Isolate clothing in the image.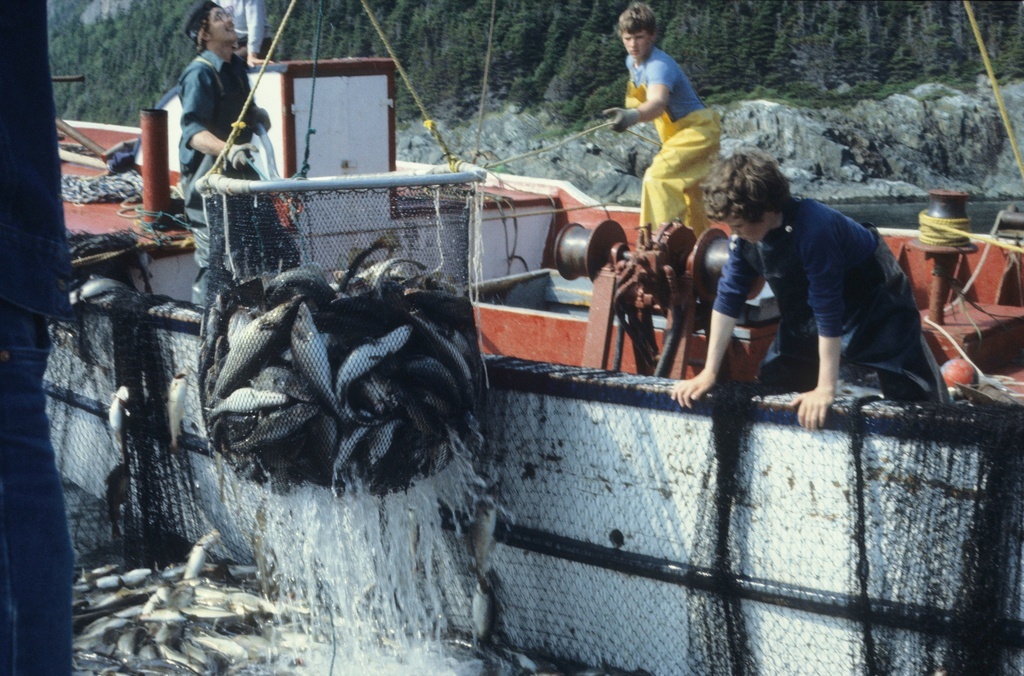
Isolated region: <bbox>180, 44, 256, 317</bbox>.
